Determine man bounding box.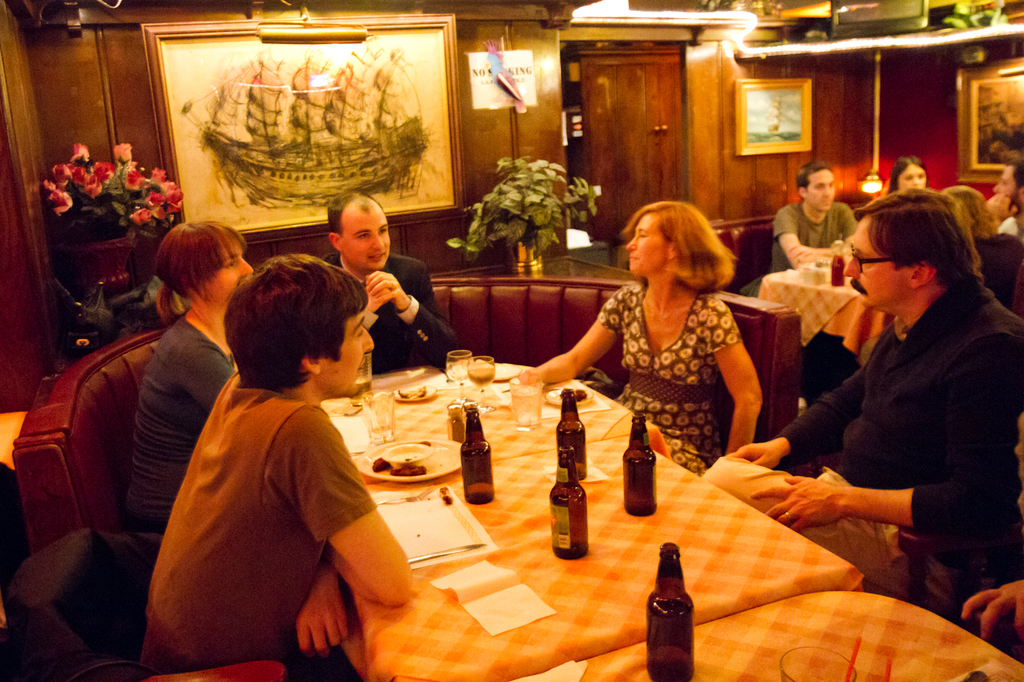
Determined: rect(320, 188, 461, 372).
